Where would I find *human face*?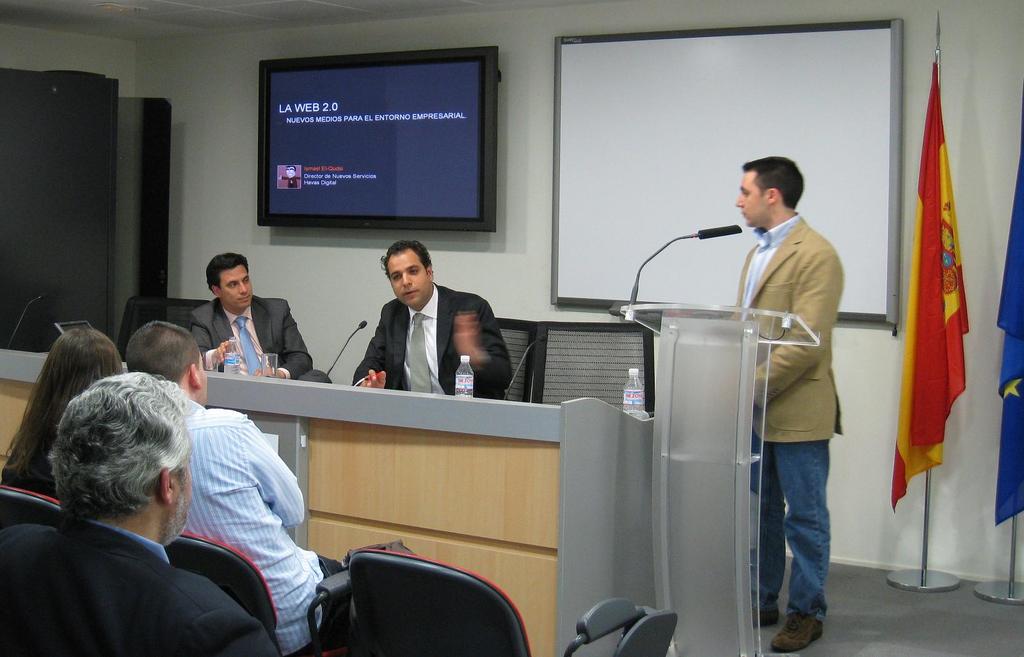
At 732,170,771,228.
